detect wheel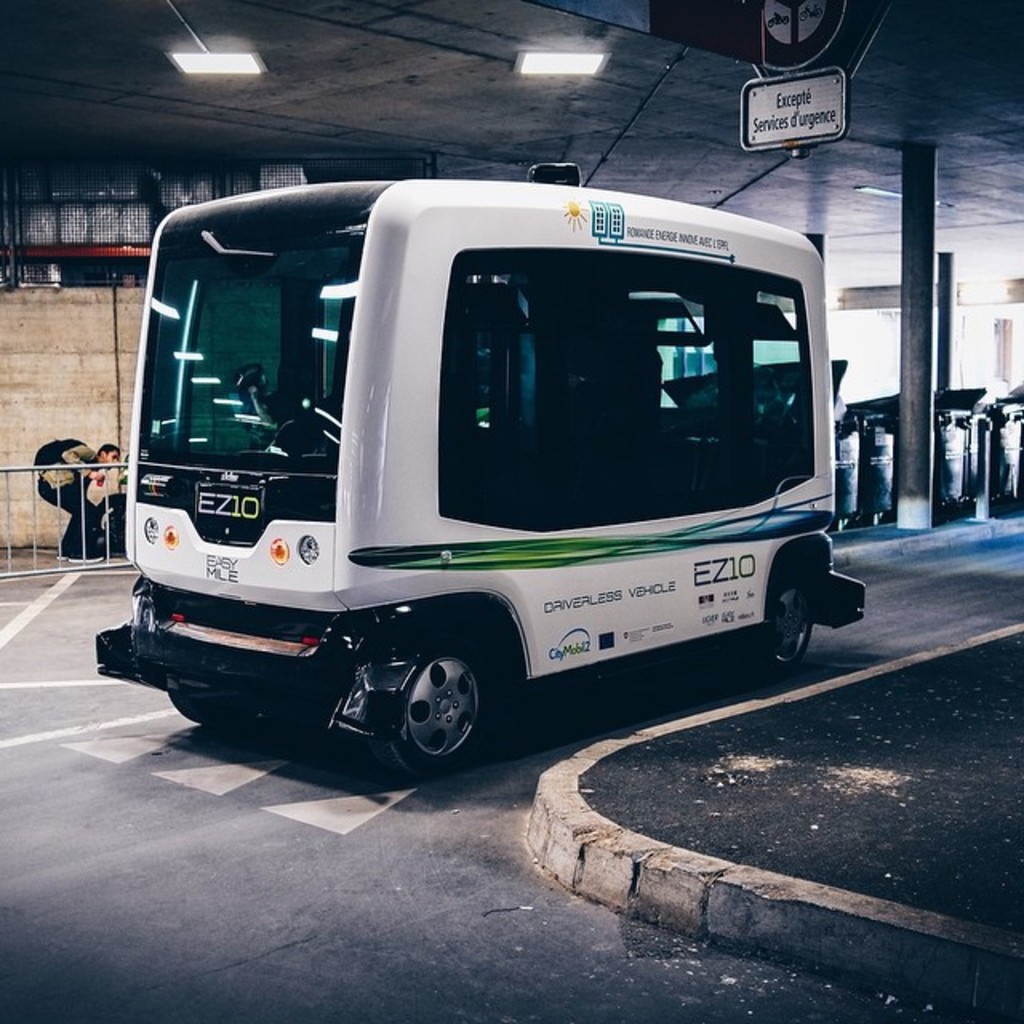
<bbox>171, 693, 259, 725</bbox>
